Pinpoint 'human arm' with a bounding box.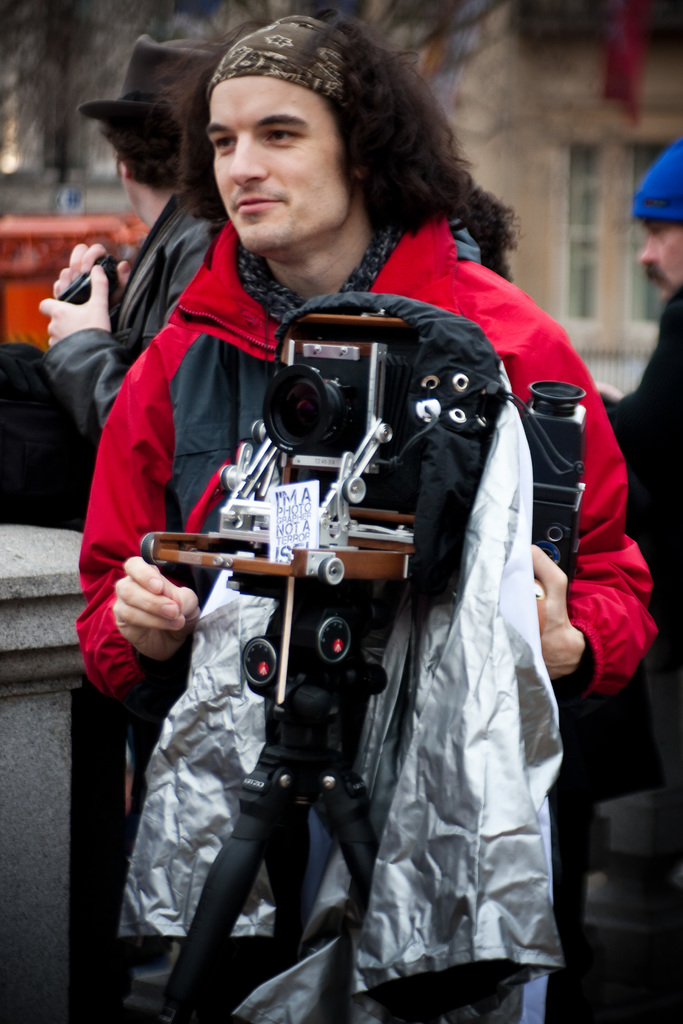
region(38, 253, 131, 452).
